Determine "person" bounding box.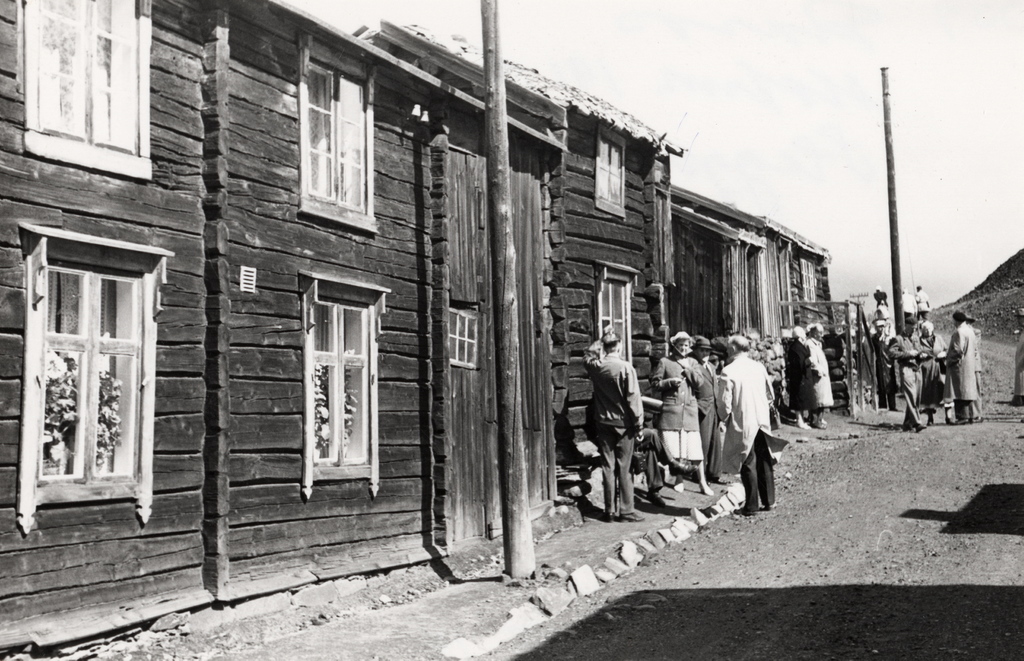
Determined: [652, 331, 715, 496].
